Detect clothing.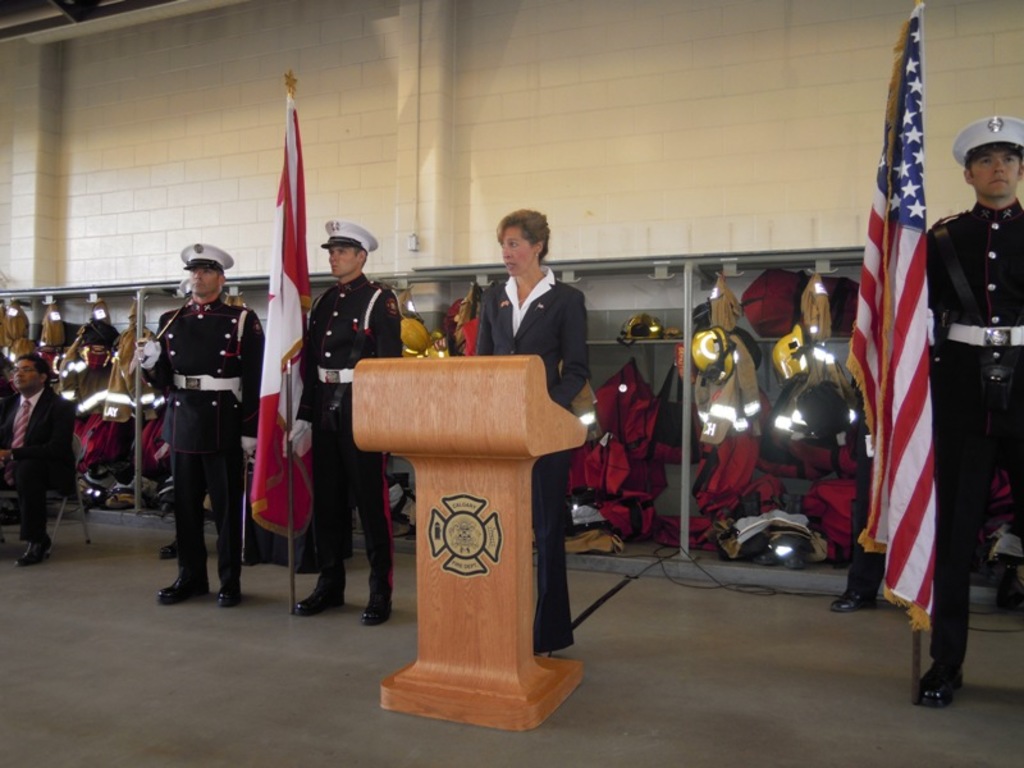
Detected at [x1=833, y1=384, x2=892, y2=595].
